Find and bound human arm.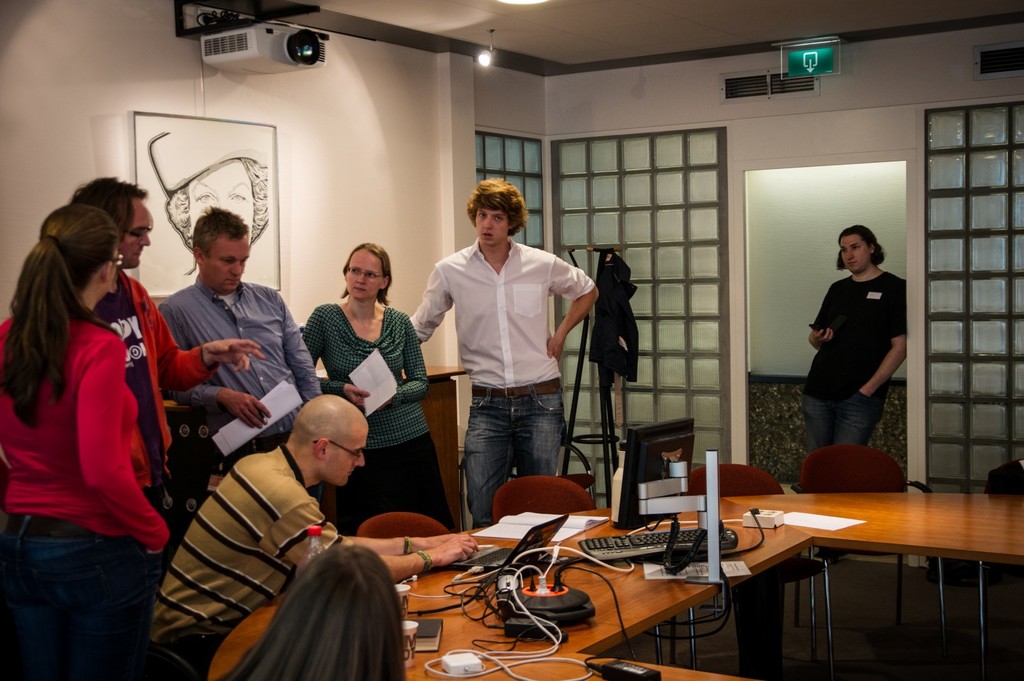
Bound: {"x1": 168, "y1": 378, "x2": 271, "y2": 433}.
